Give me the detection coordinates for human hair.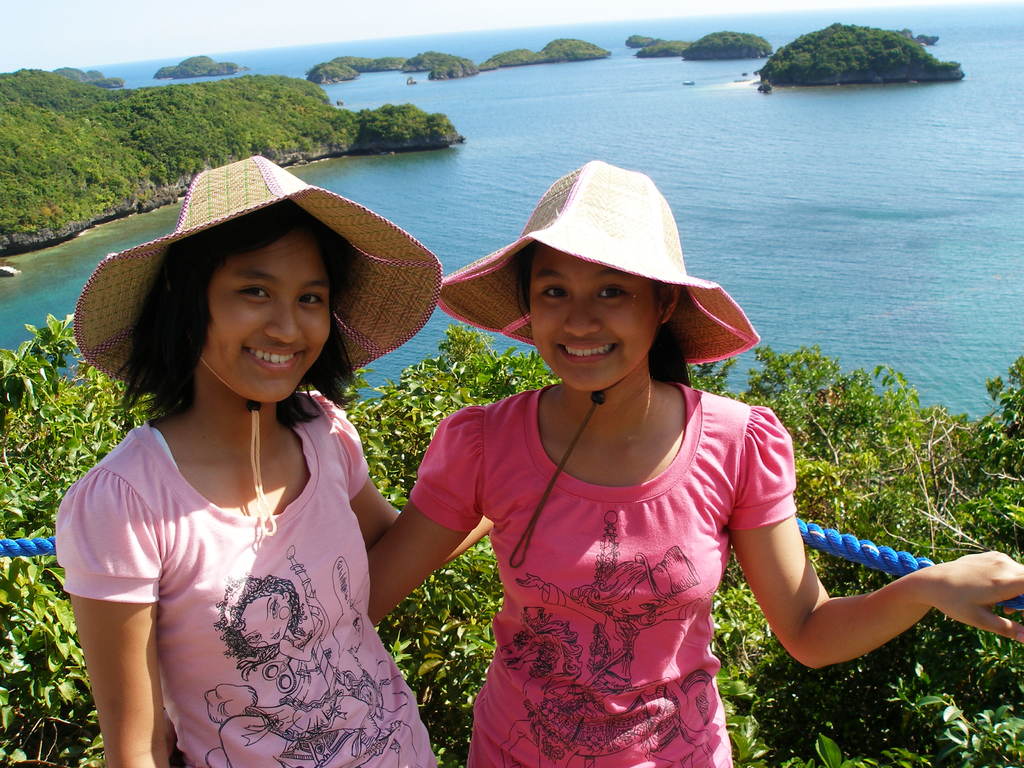
select_region(100, 220, 383, 425).
